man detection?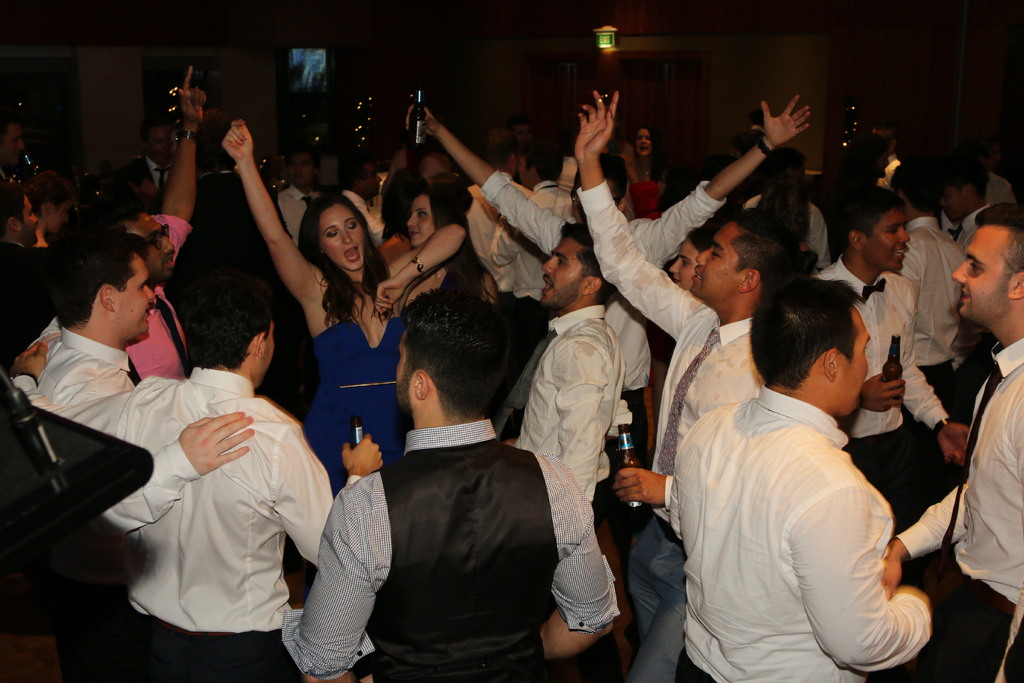
[559,79,783,672]
